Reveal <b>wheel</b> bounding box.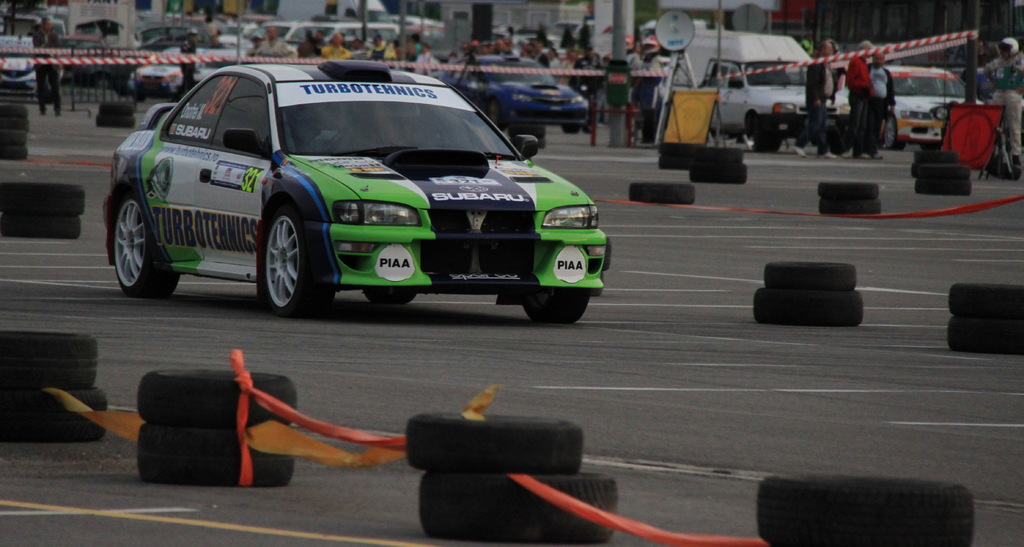
Revealed: (908, 149, 962, 165).
